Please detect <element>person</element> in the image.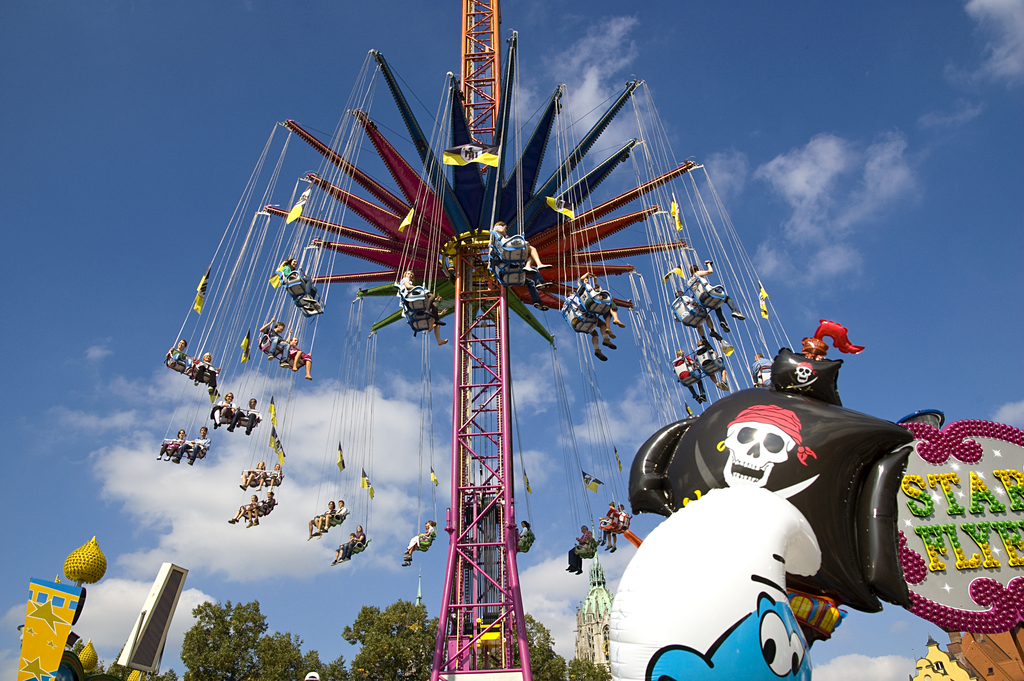
519:520:529:537.
